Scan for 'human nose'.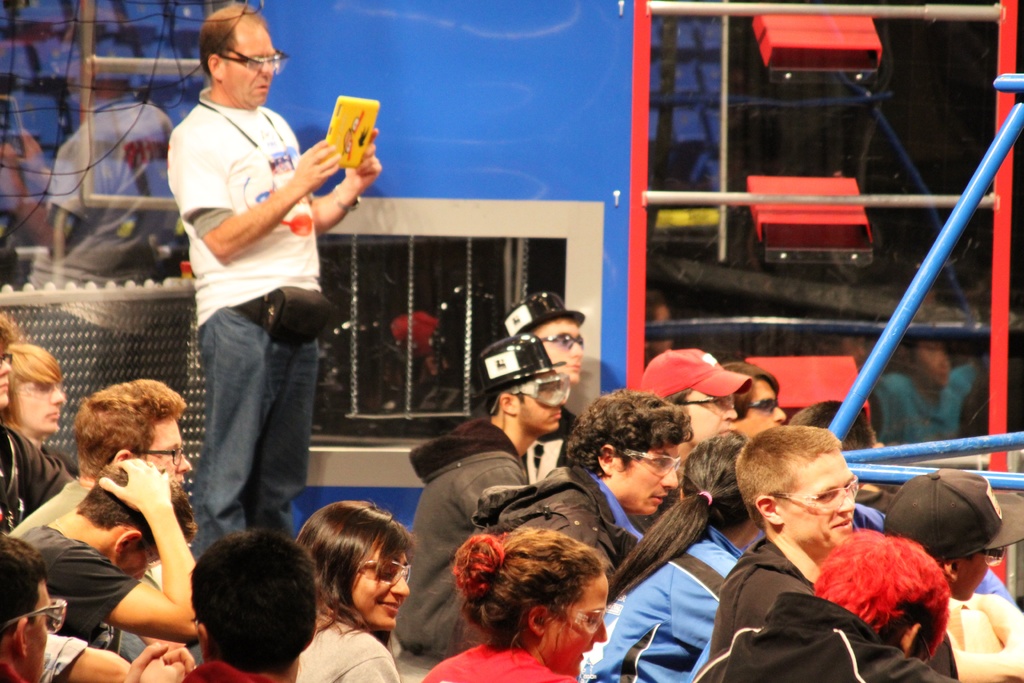
Scan result: [838,492,854,513].
